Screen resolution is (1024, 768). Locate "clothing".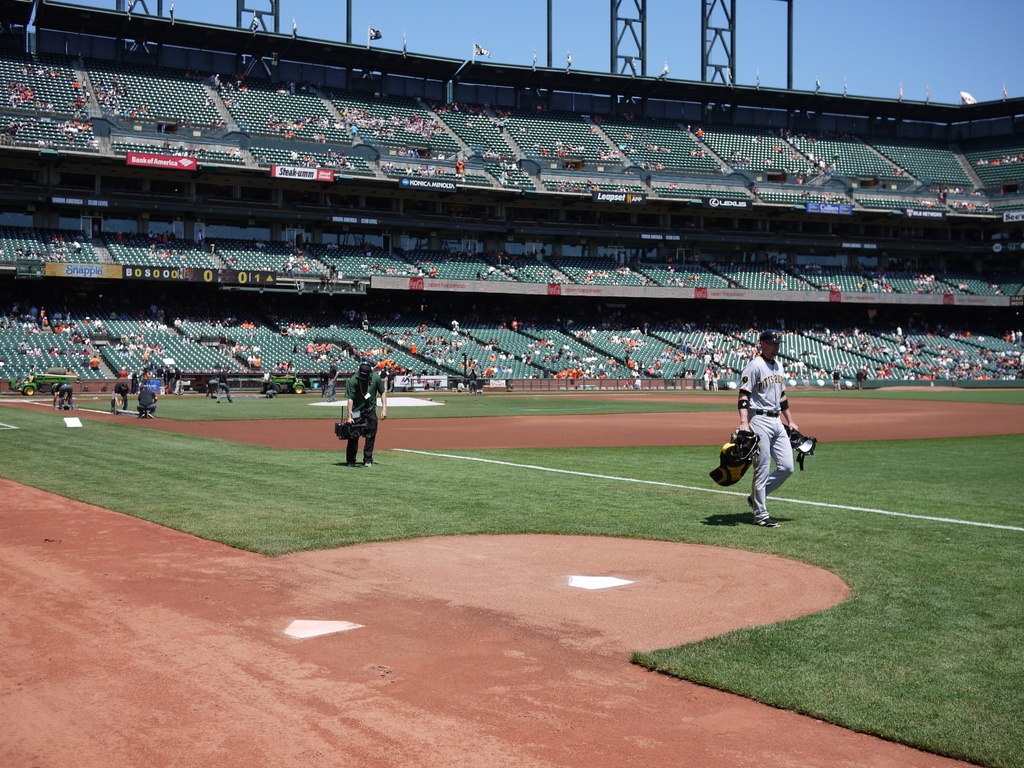
<bbox>217, 372, 234, 401</bbox>.
